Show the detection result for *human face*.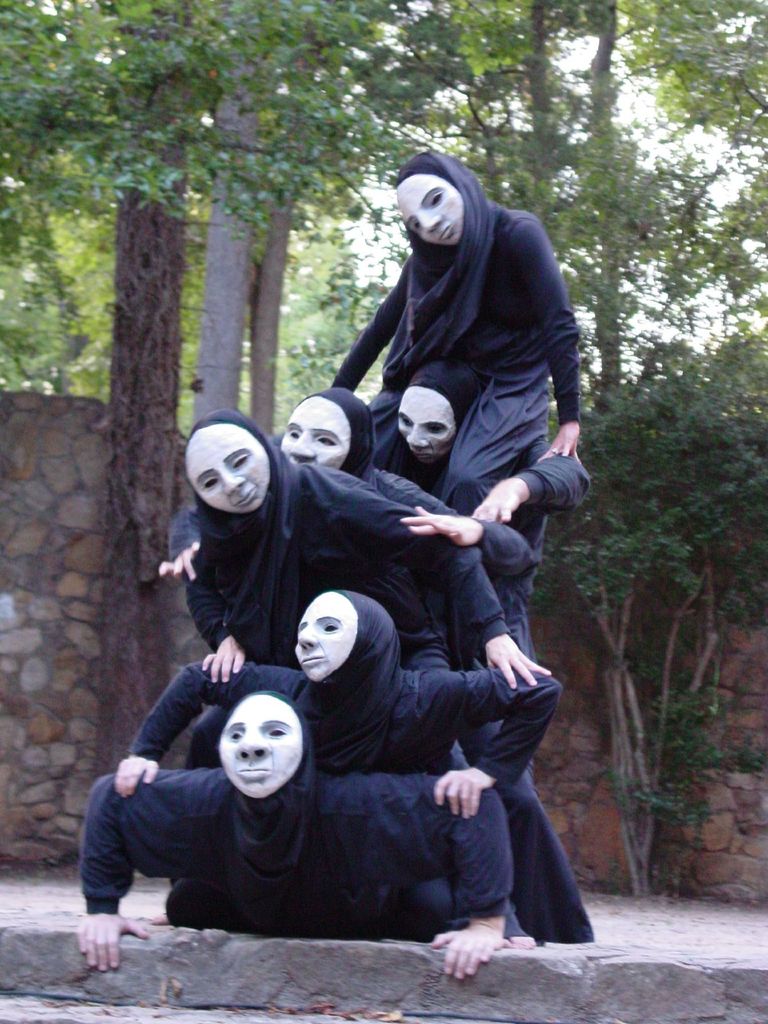
box=[392, 384, 455, 463].
